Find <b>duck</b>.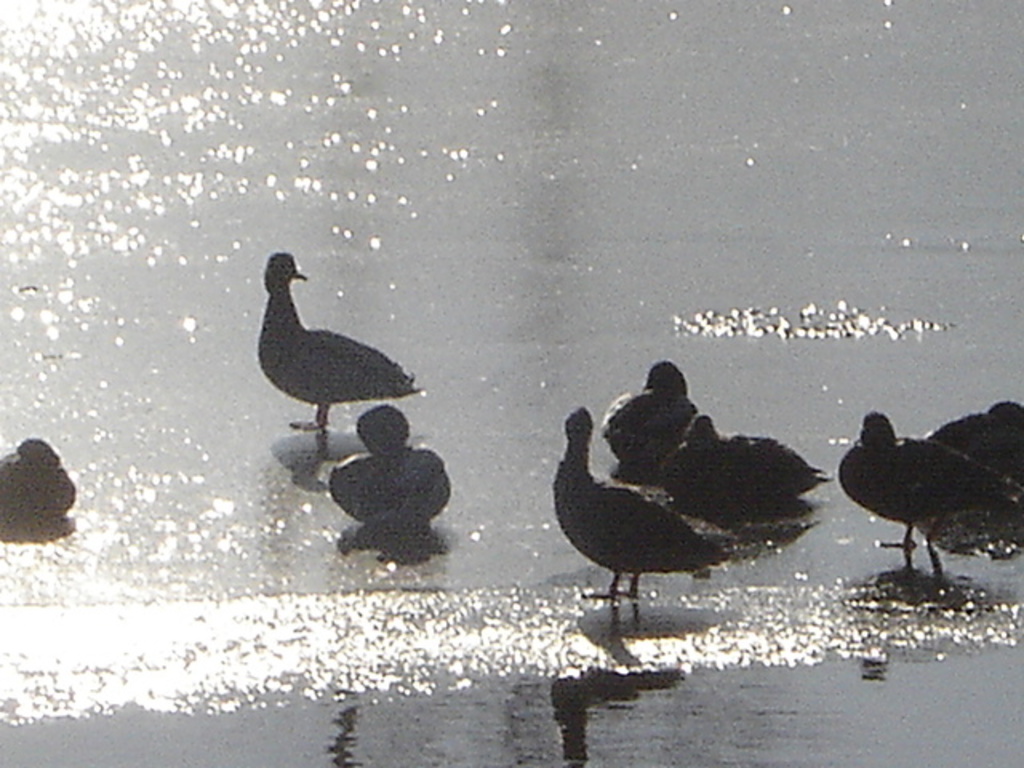
659/416/826/530.
